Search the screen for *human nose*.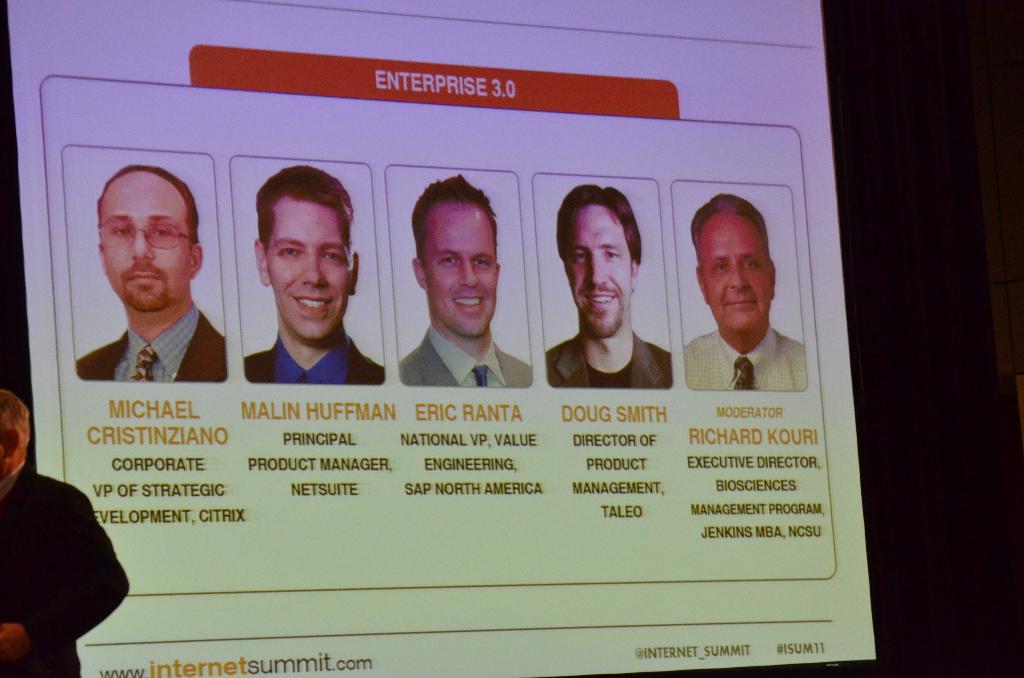
Found at bbox(300, 246, 326, 291).
